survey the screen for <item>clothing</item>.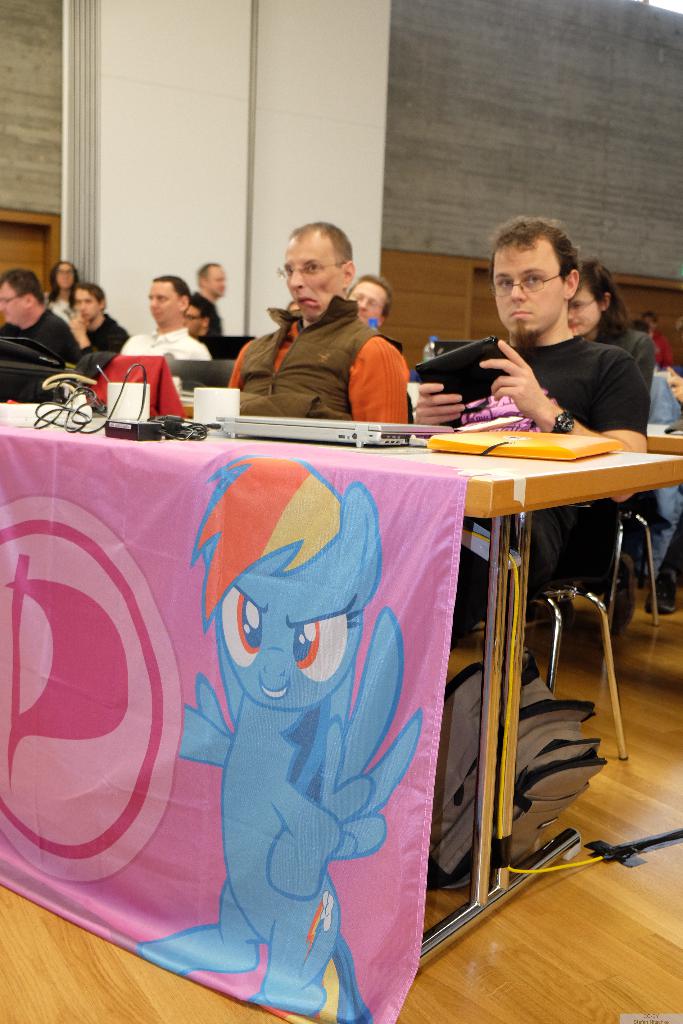
Survey found: rect(234, 293, 381, 424).
